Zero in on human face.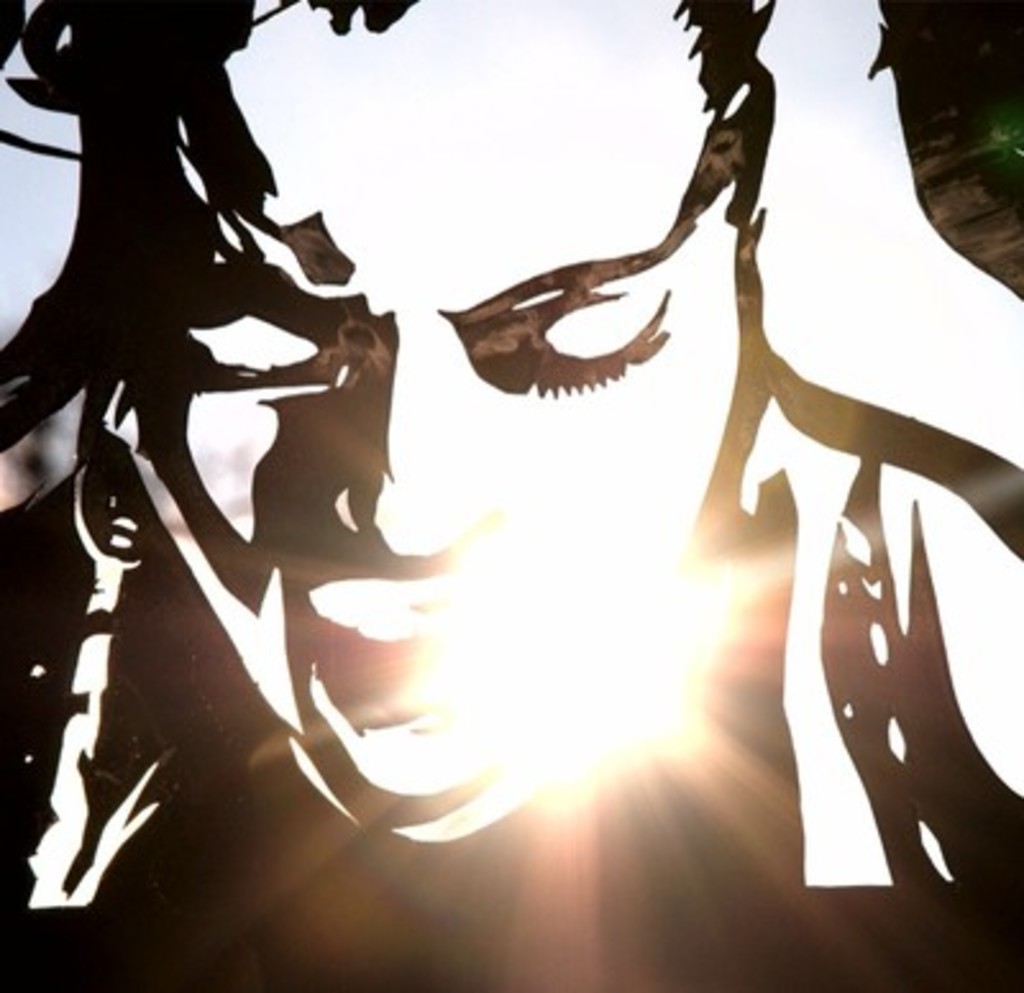
Zeroed in: 95:0:745:839.
